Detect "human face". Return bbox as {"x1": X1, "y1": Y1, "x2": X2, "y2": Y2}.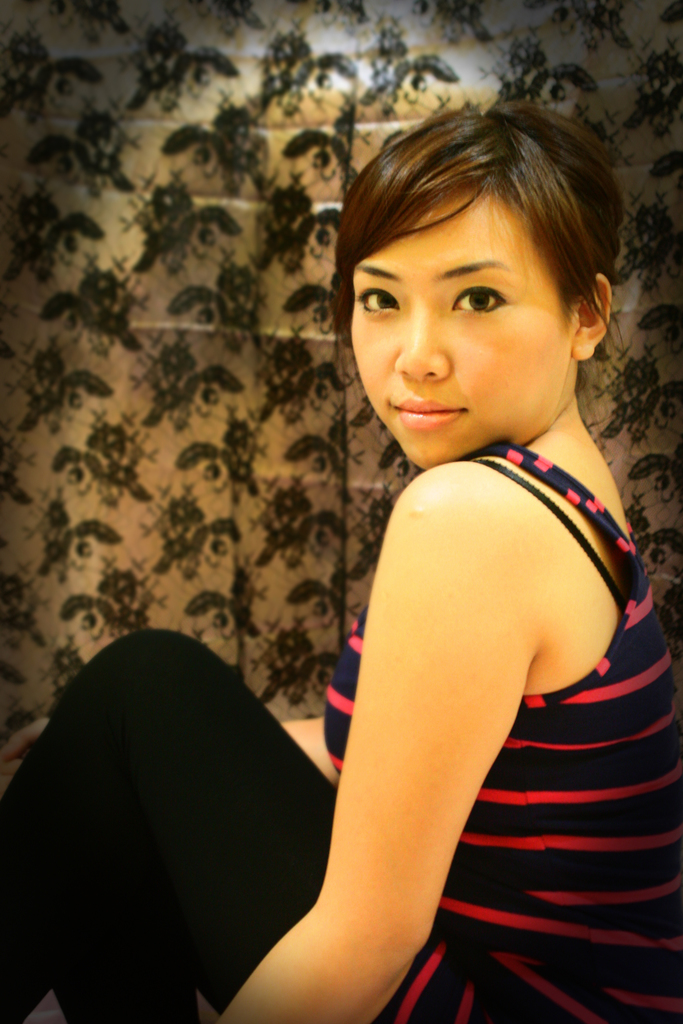
{"x1": 357, "y1": 188, "x2": 611, "y2": 463}.
